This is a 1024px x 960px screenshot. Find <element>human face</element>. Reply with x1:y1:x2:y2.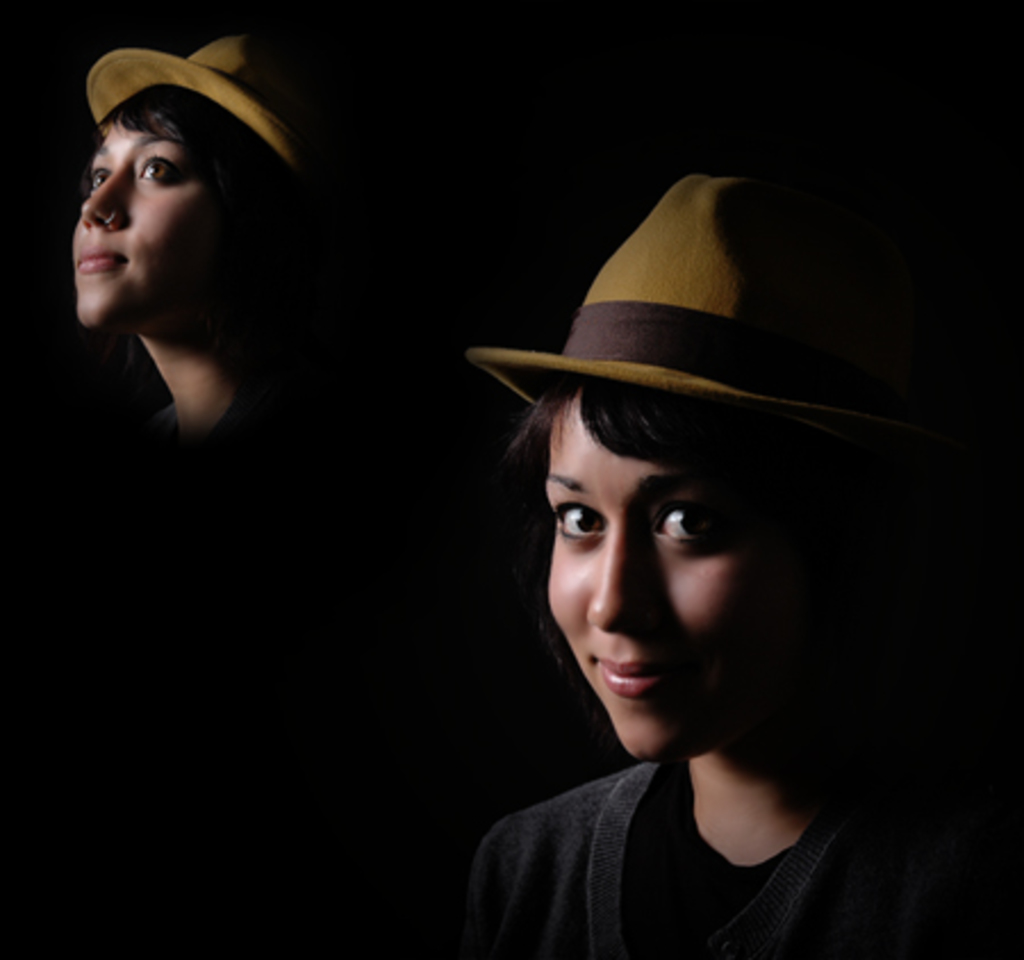
539:373:790:773.
